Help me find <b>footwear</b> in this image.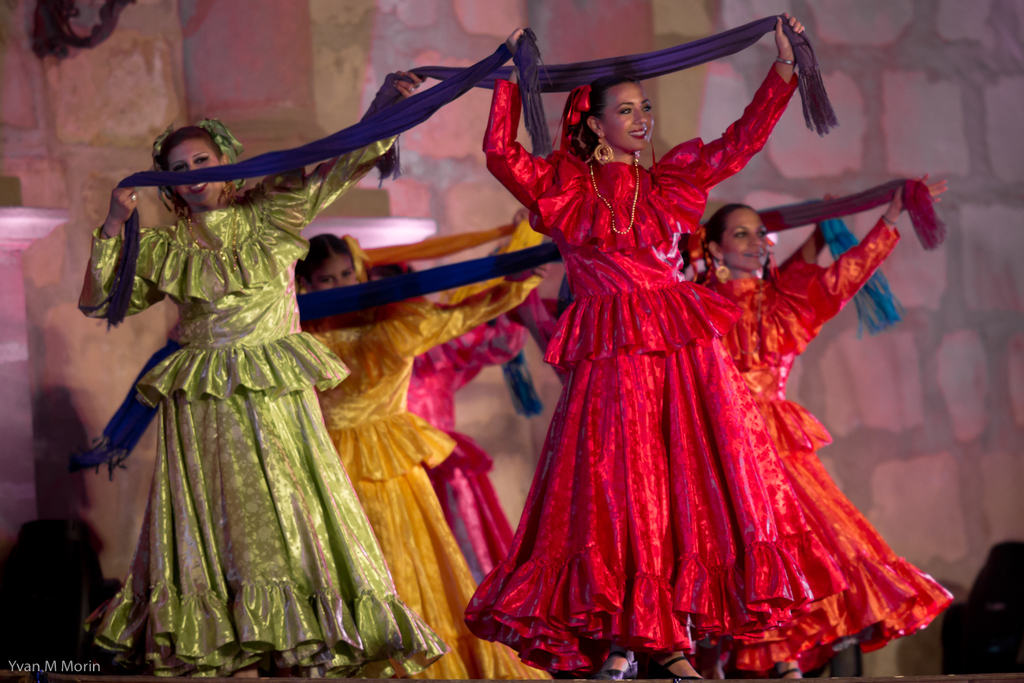
Found it: 595:646:642:682.
